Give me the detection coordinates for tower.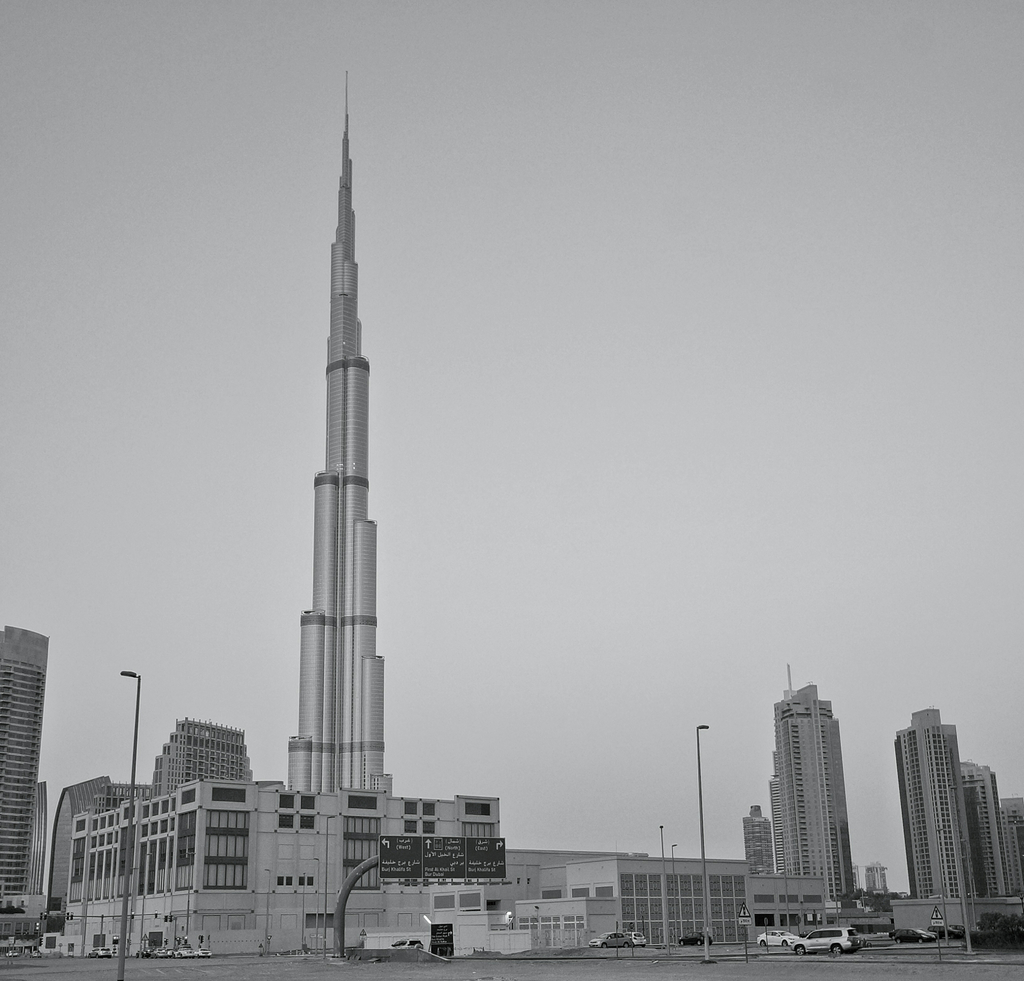
[left=887, top=698, right=1021, bottom=902].
